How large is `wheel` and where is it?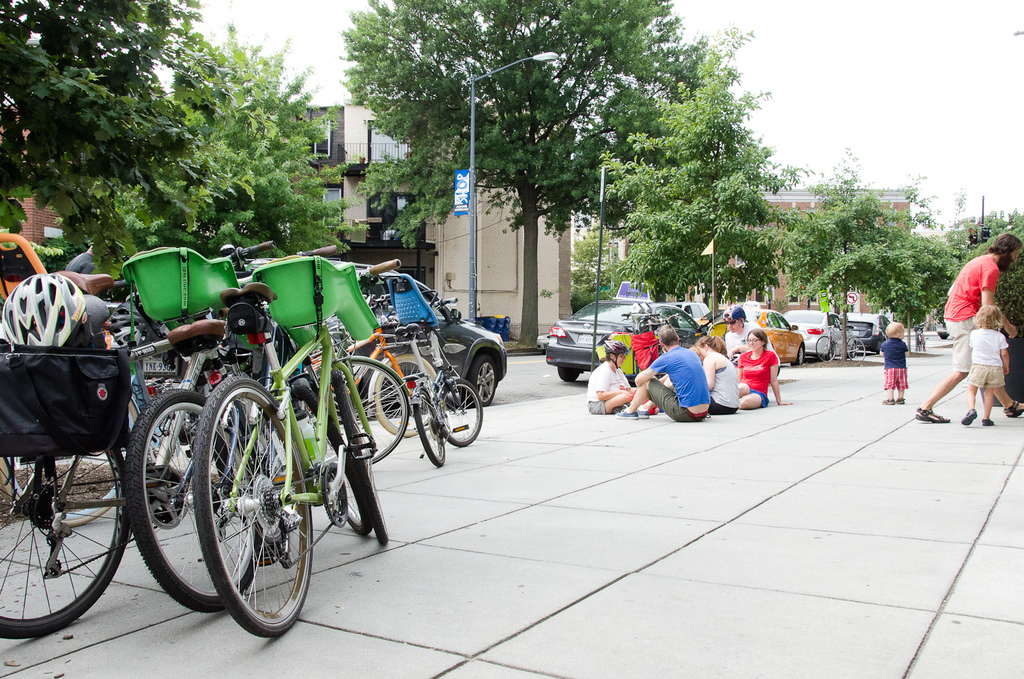
Bounding box: l=372, t=355, r=437, b=432.
